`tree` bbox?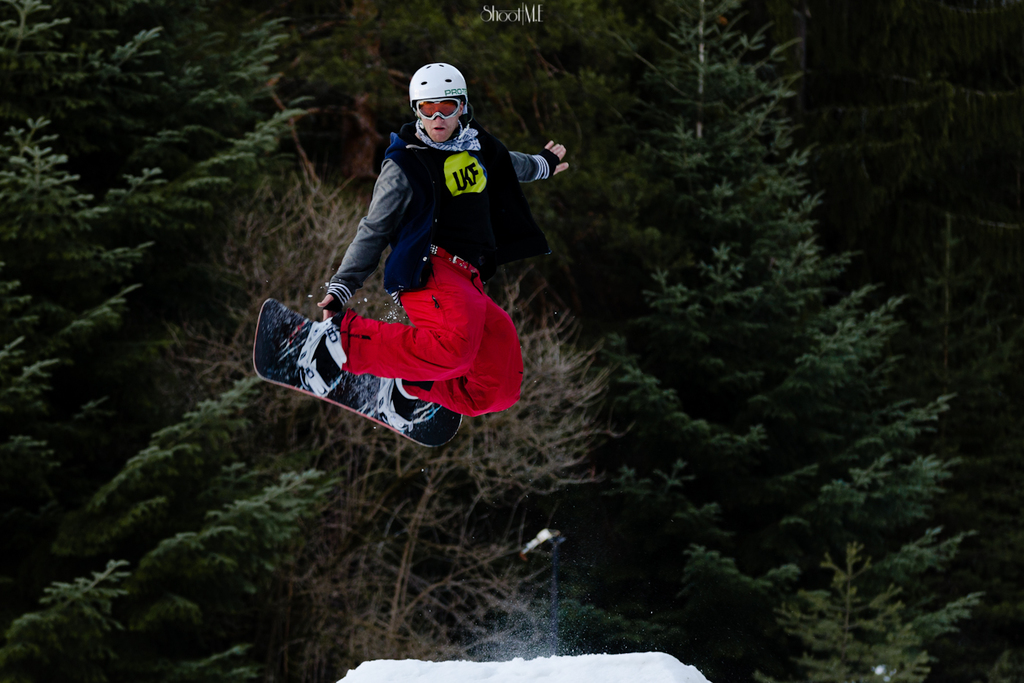
1/0/538/682
